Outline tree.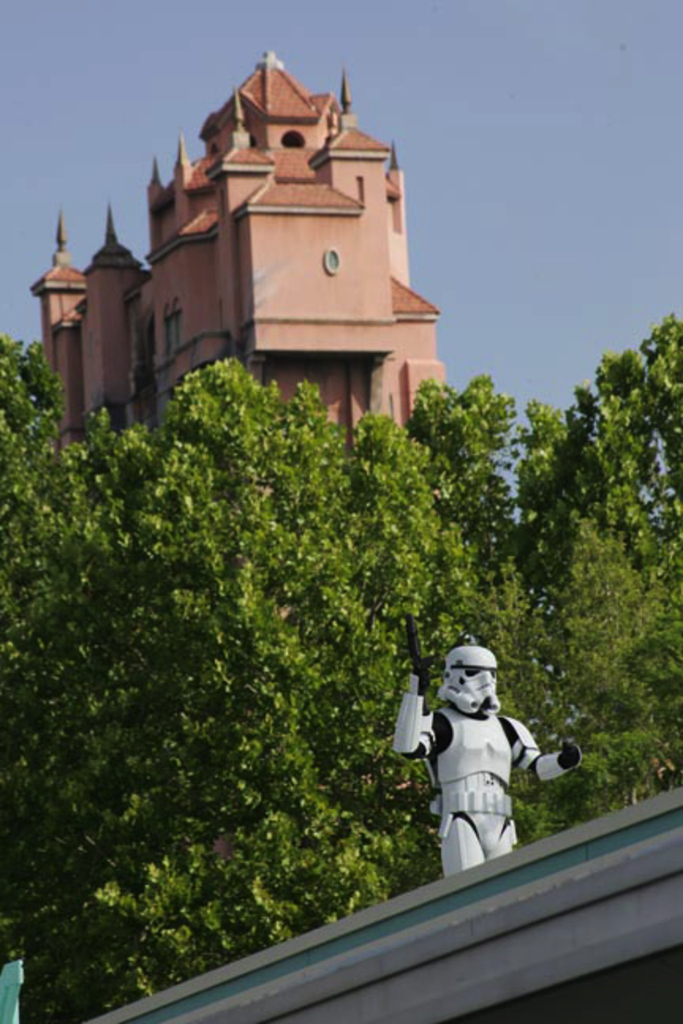
Outline: [0,327,681,1022].
